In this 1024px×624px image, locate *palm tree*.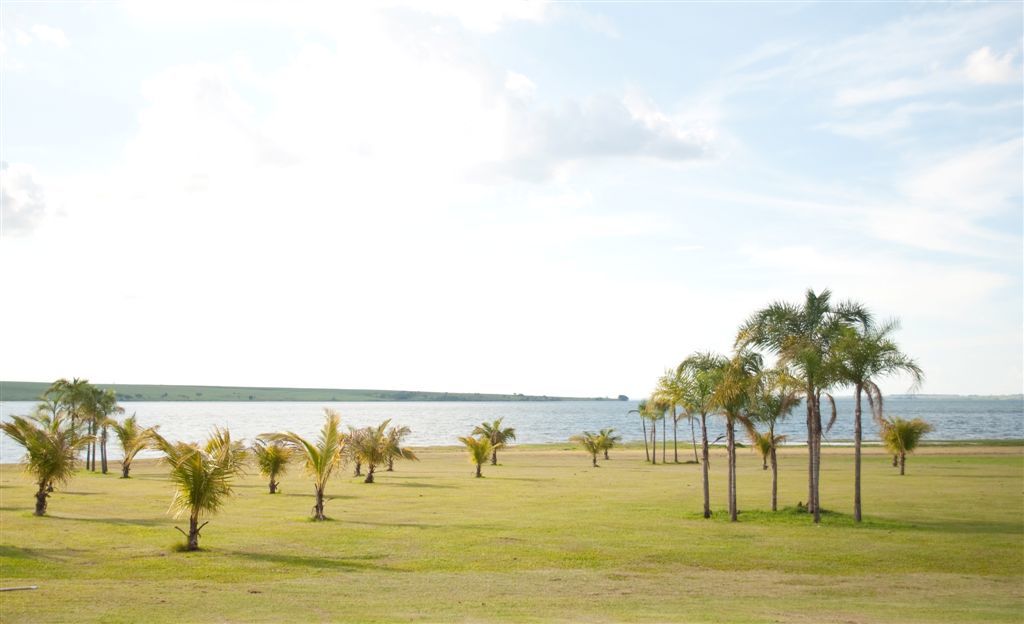
Bounding box: BBox(176, 445, 224, 549).
